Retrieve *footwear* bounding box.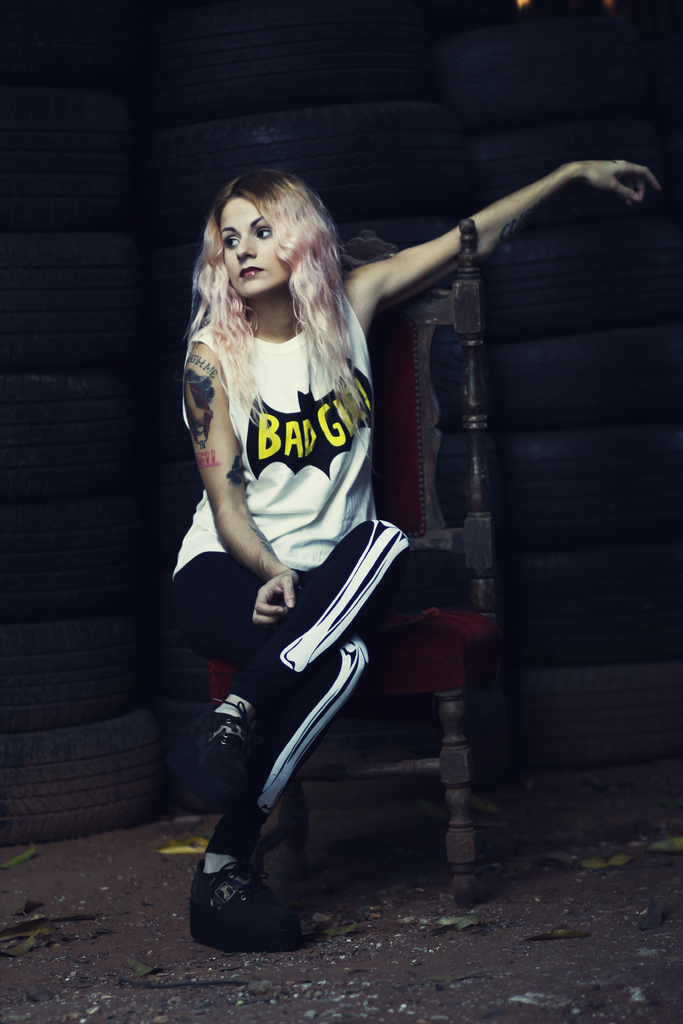
Bounding box: rect(199, 860, 290, 945).
